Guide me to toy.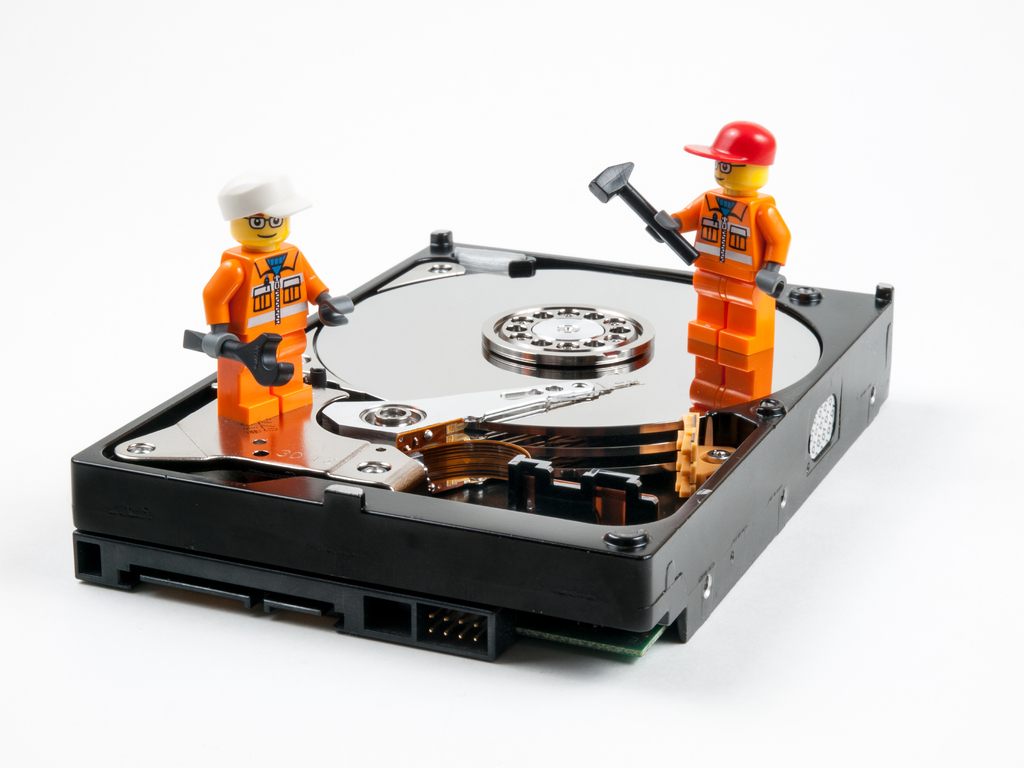
Guidance: bbox=(176, 175, 351, 426).
